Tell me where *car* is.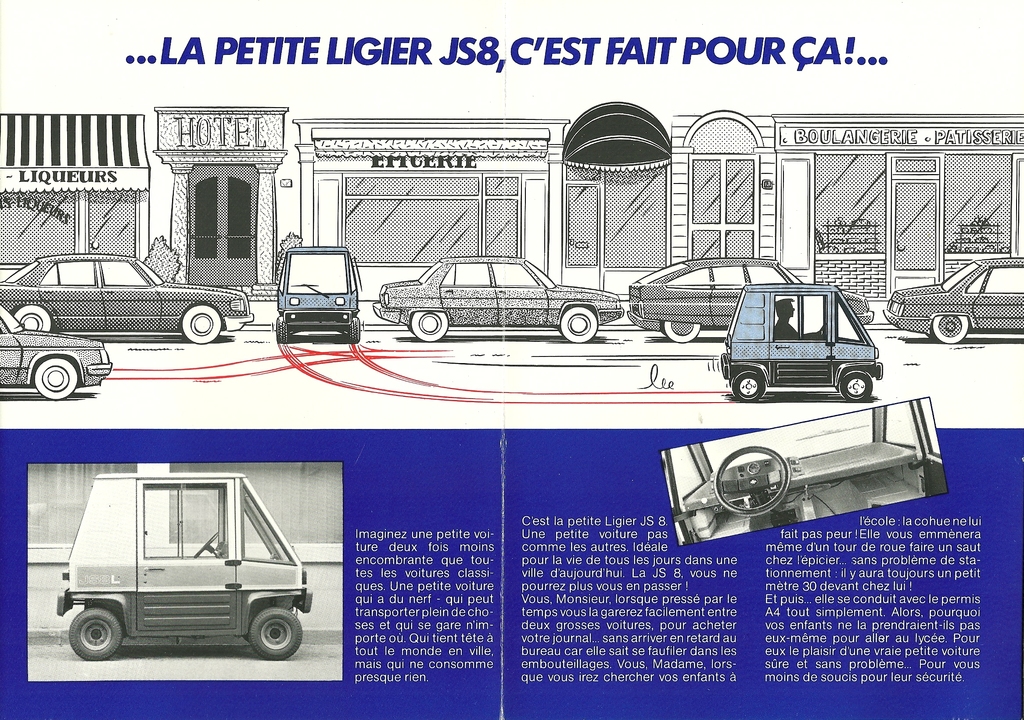
*car* is at select_region(271, 244, 362, 345).
